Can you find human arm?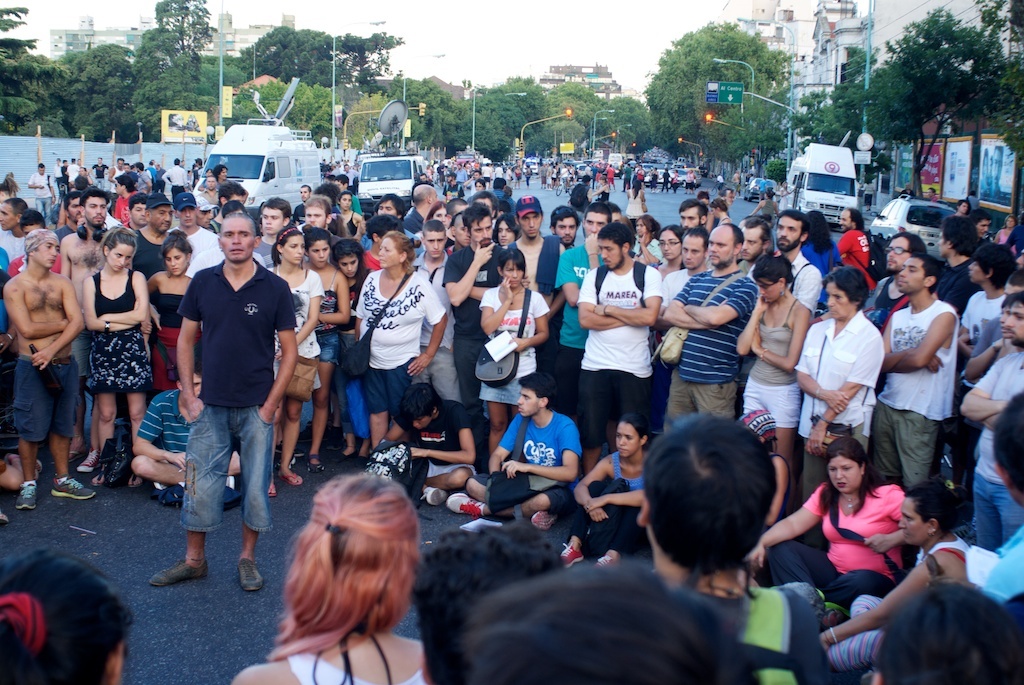
Yes, bounding box: bbox=(580, 233, 602, 269).
